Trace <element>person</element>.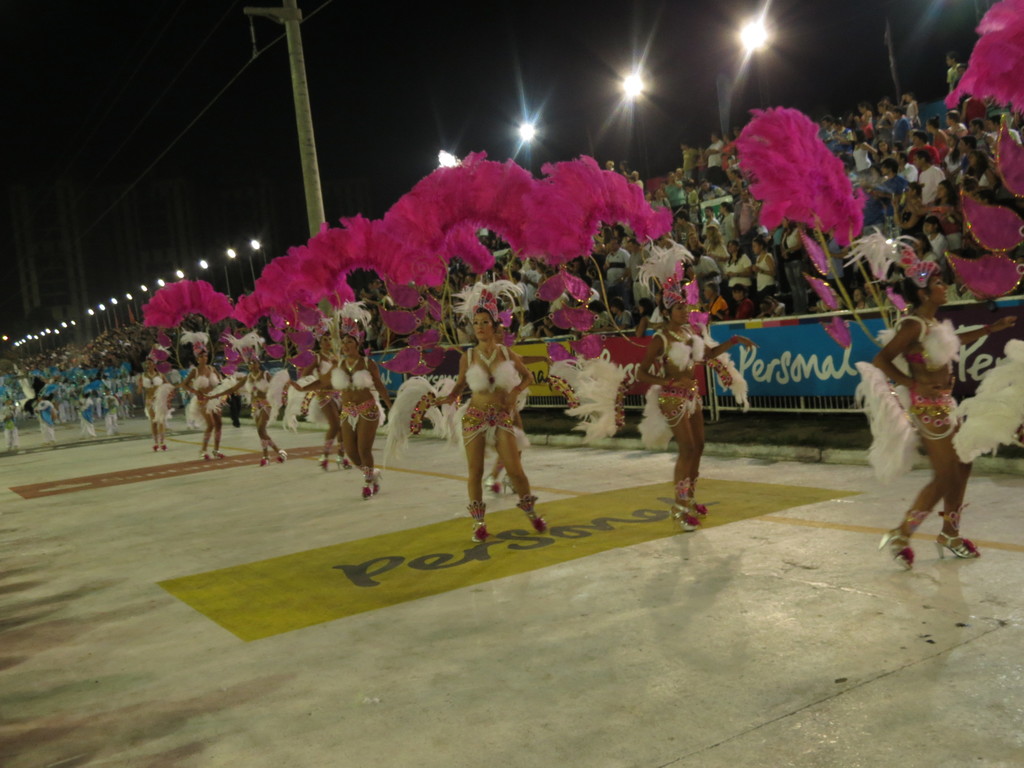
Traced to crop(137, 356, 170, 451).
